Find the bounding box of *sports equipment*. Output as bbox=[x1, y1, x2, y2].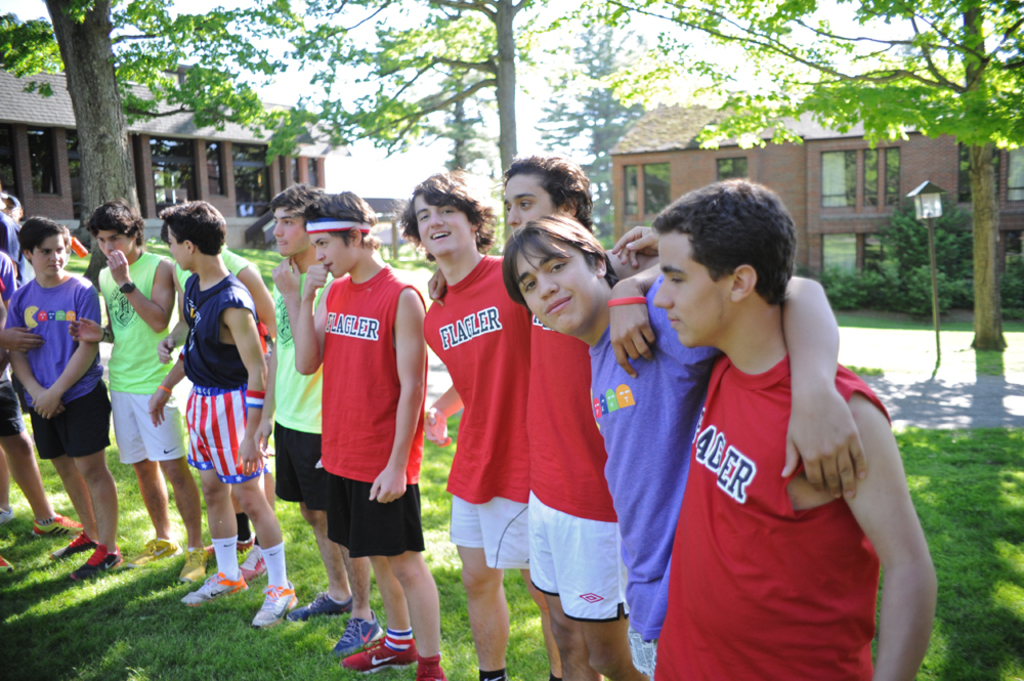
bbox=[132, 530, 181, 561].
